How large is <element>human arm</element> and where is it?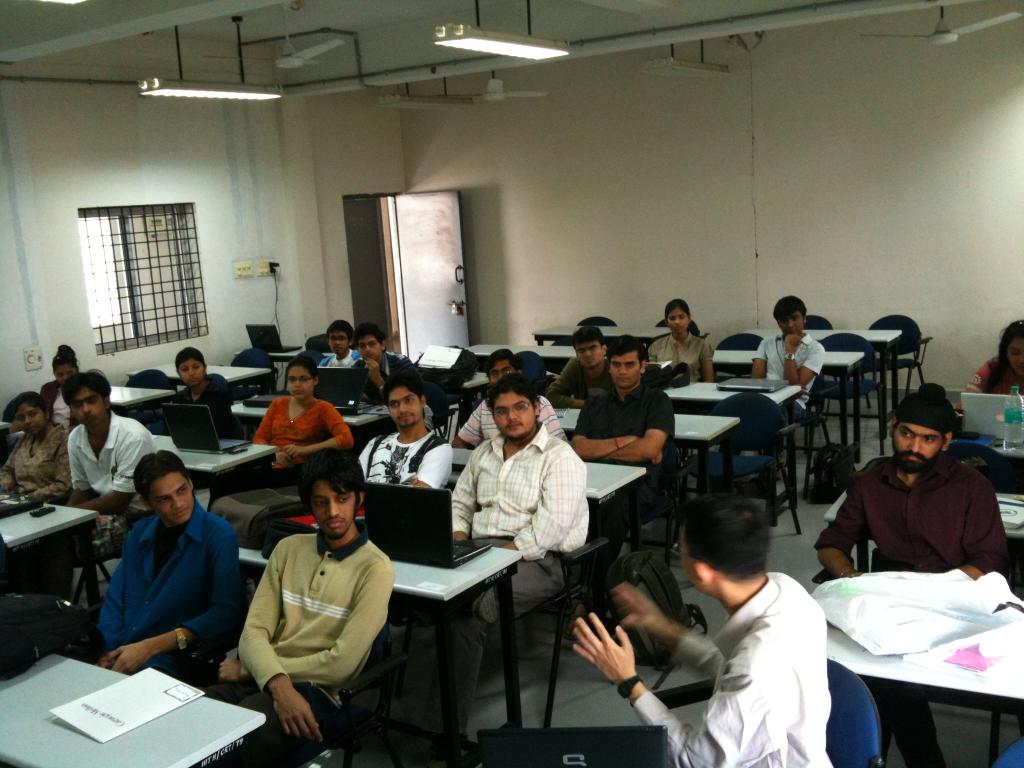
Bounding box: Rect(951, 356, 1003, 417).
